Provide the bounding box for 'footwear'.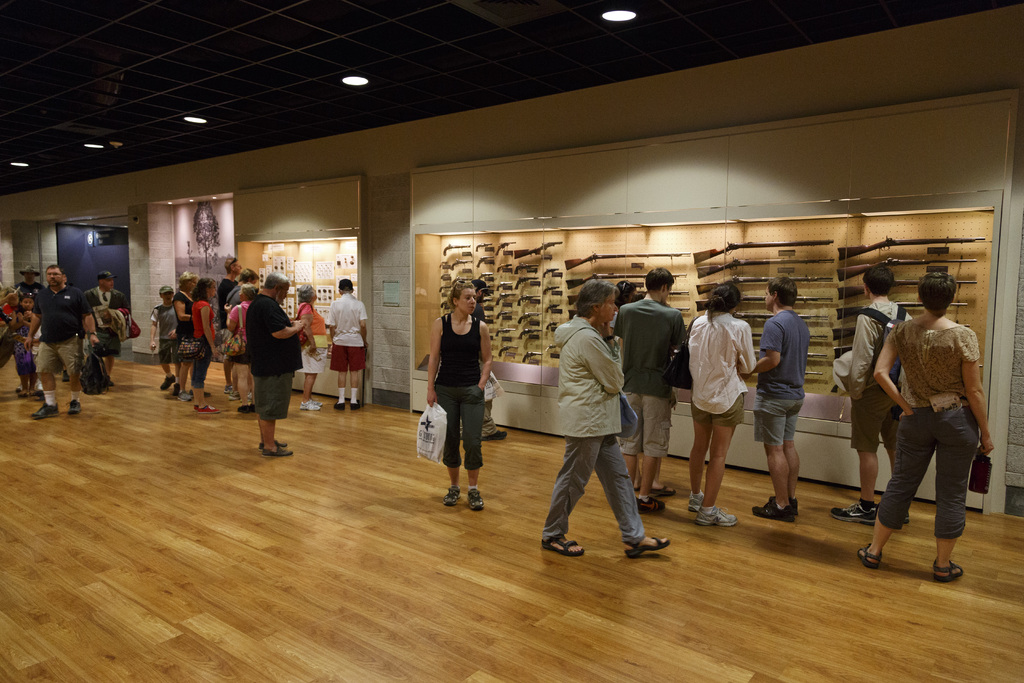
x1=170 y1=384 x2=180 y2=394.
